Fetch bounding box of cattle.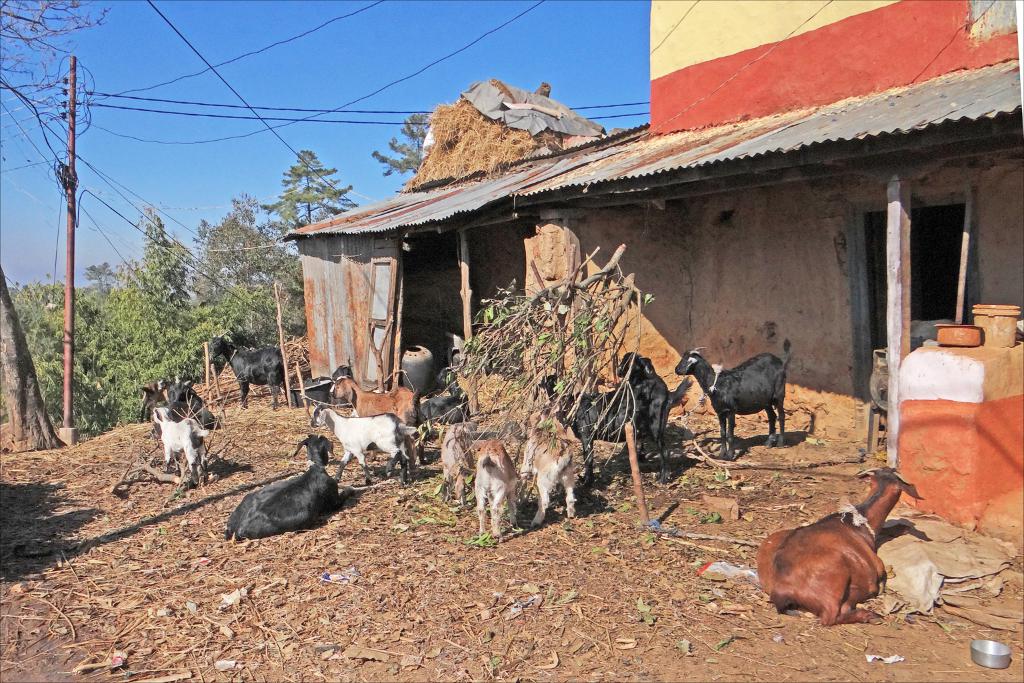
Bbox: 165,377,221,426.
